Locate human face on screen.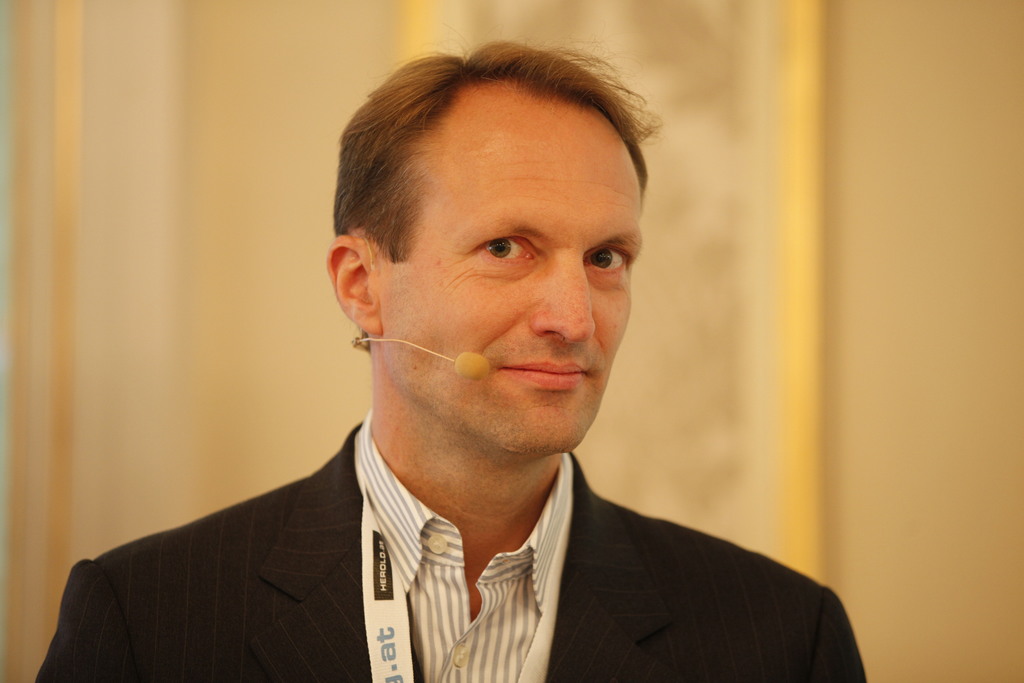
On screen at l=379, t=76, r=648, b=450.
